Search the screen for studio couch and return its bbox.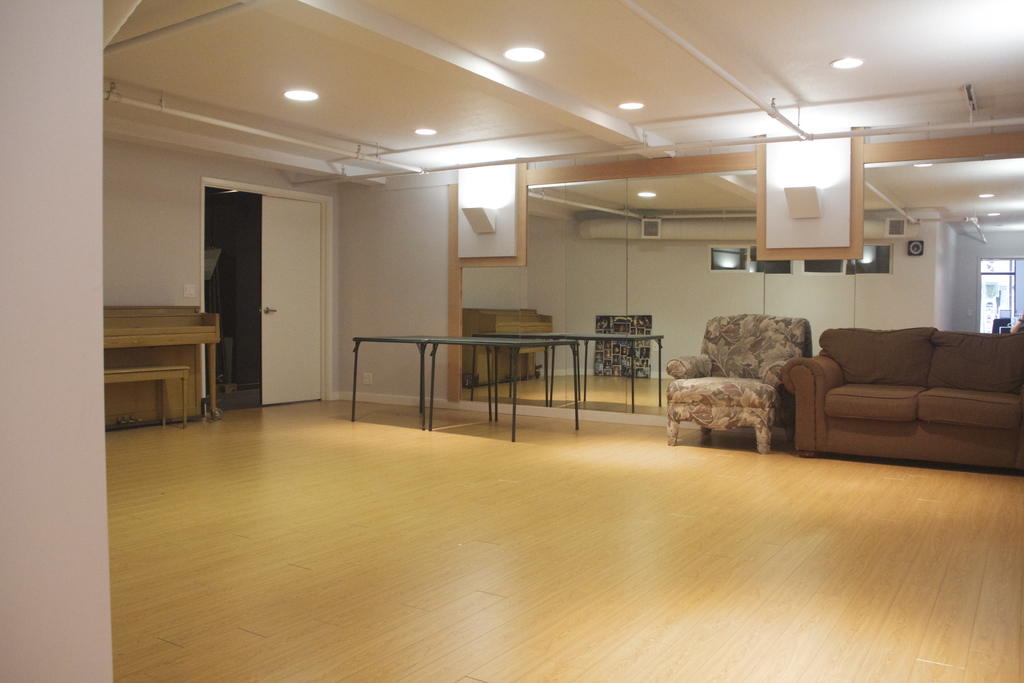
Found: x1=780, y1=317, x2=1023, y2=470.
